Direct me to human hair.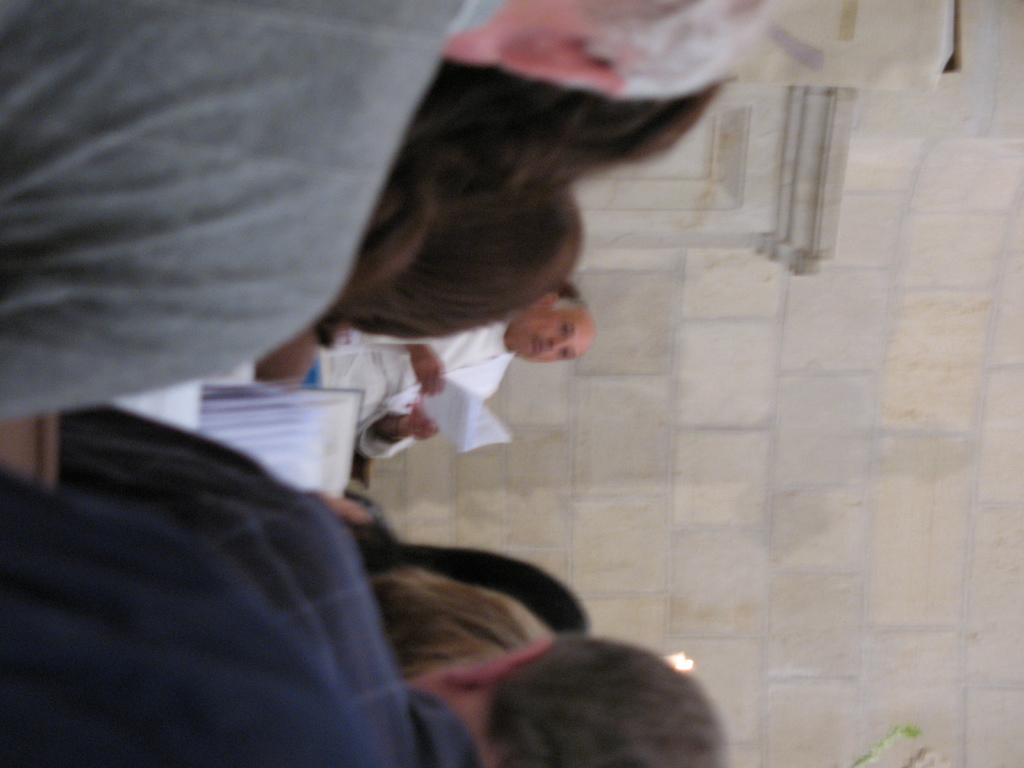
Direction: select_region(387, 56, 728, 207).
